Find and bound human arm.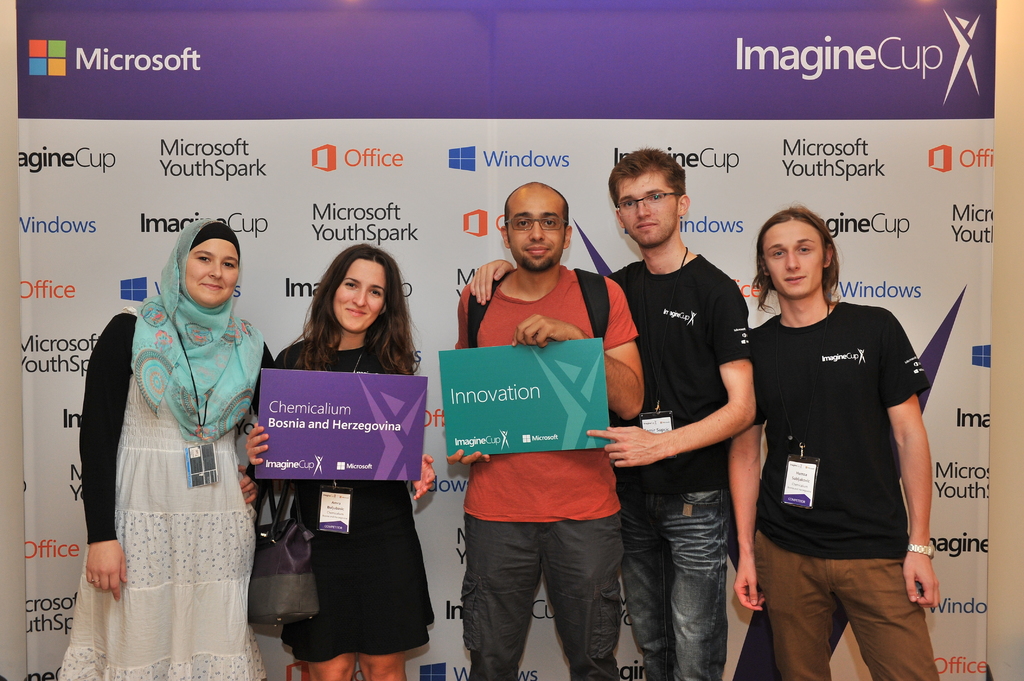
Bound: pyautogui.locateOnScreen(891, 333, 968, 618).
